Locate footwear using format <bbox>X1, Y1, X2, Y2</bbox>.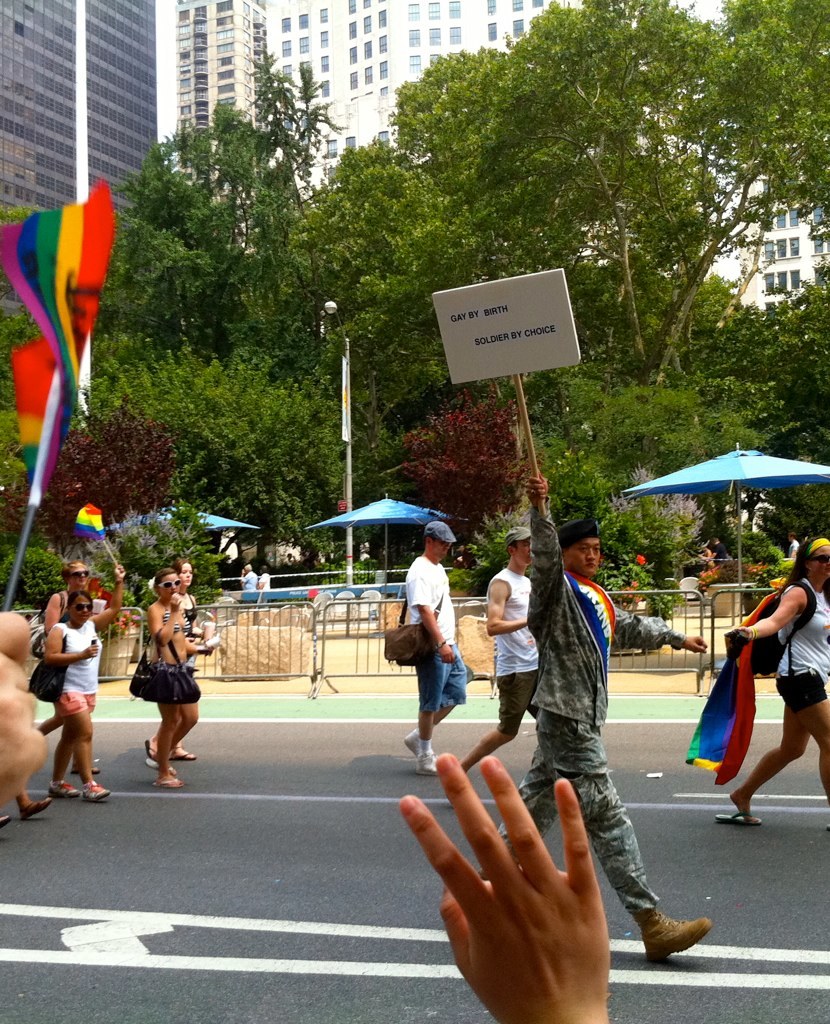
<bbox>49, 777, 81, 800</bbox>.
